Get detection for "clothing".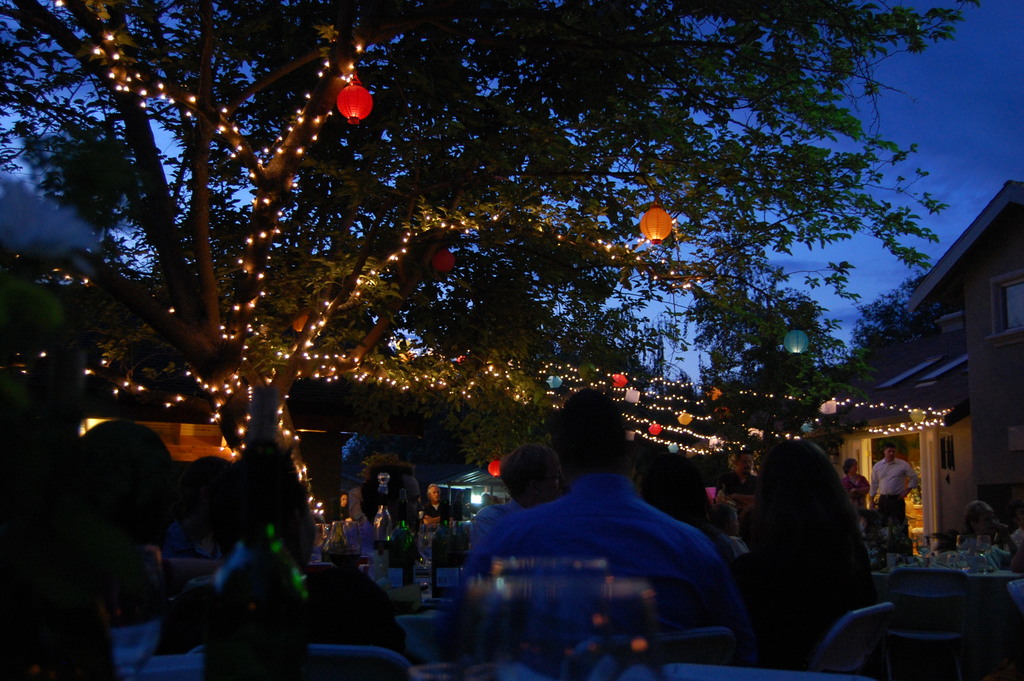
Detection: [left=866, top=455, right=922, bottom=546].
